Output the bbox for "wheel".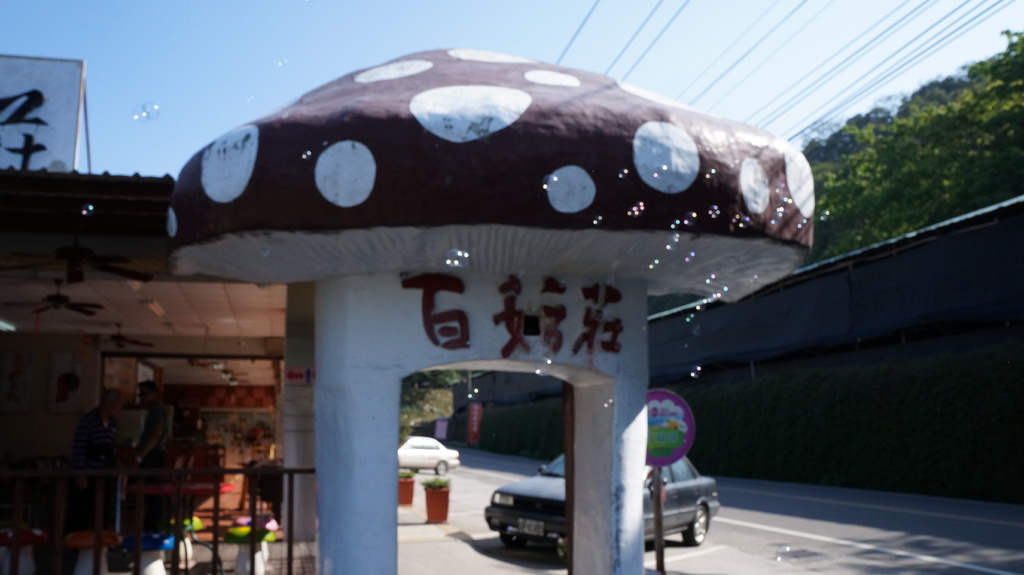
select_region(499, 530, 529, 549).
